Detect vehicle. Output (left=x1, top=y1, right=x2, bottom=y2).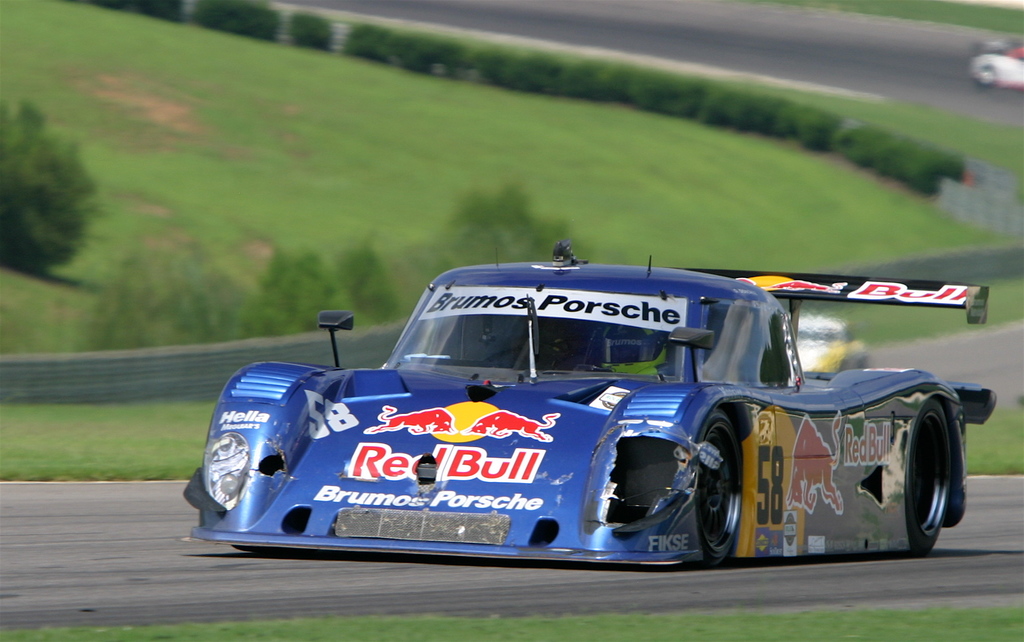
(left=182, top=239, right=998, bottom=573).
